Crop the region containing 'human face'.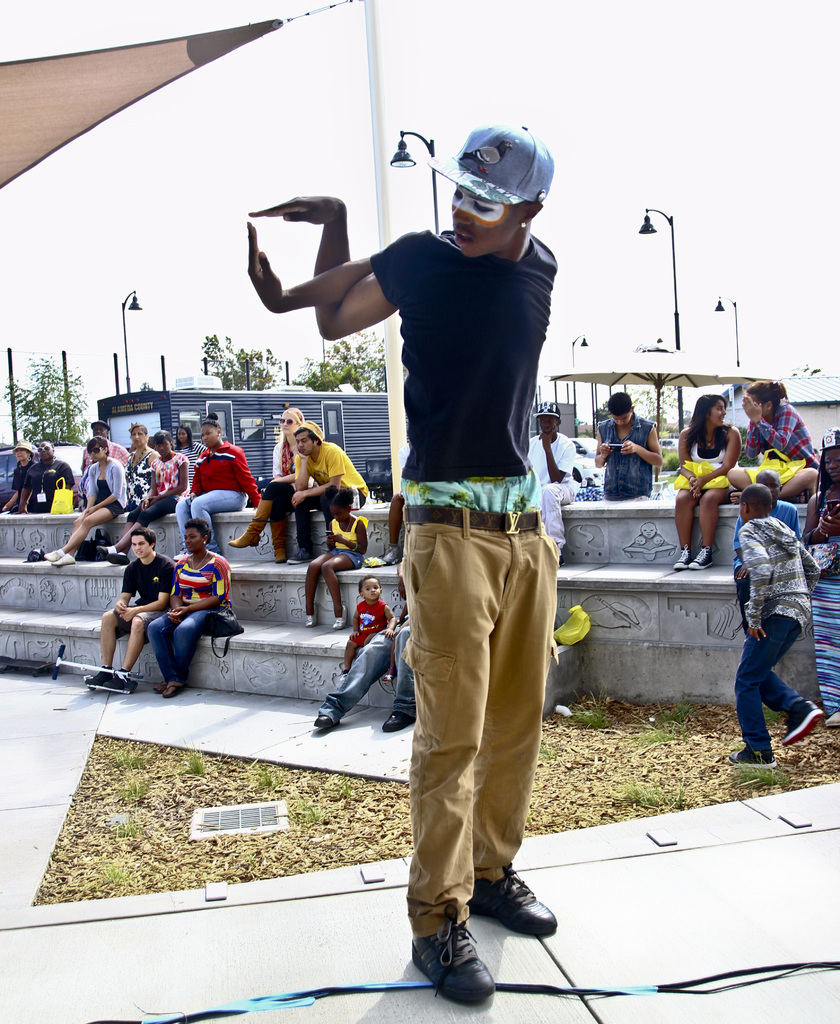
Crop region: <box>197,423,220,447</box>.
